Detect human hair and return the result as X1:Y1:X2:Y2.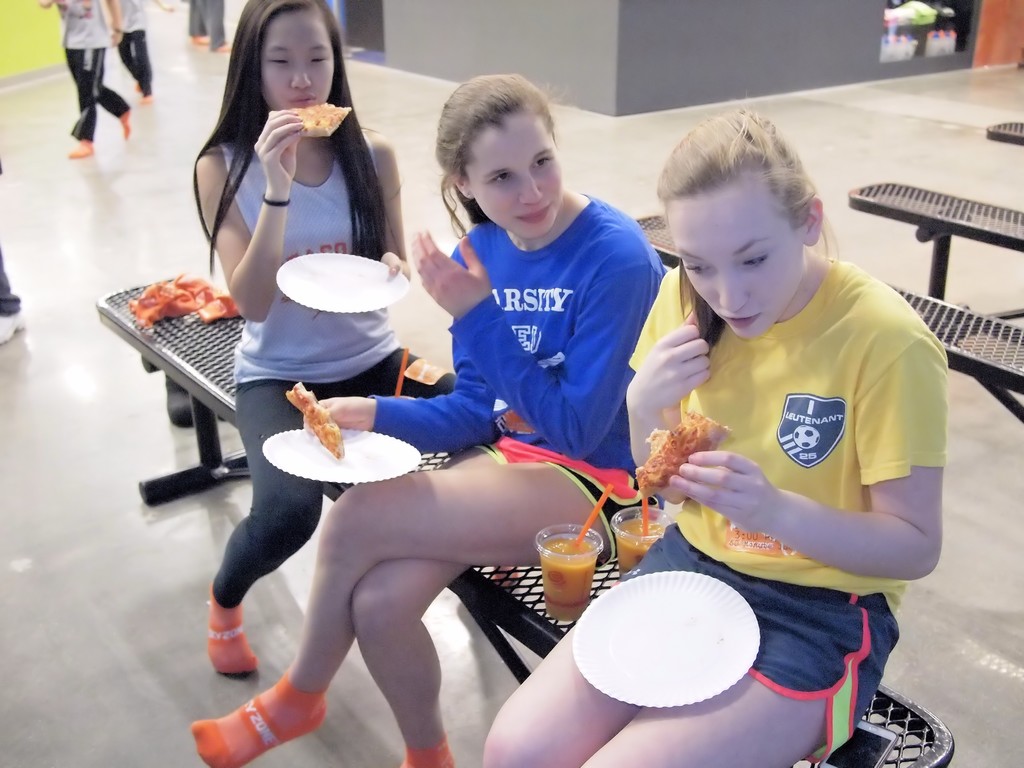
428:73:582:240.
